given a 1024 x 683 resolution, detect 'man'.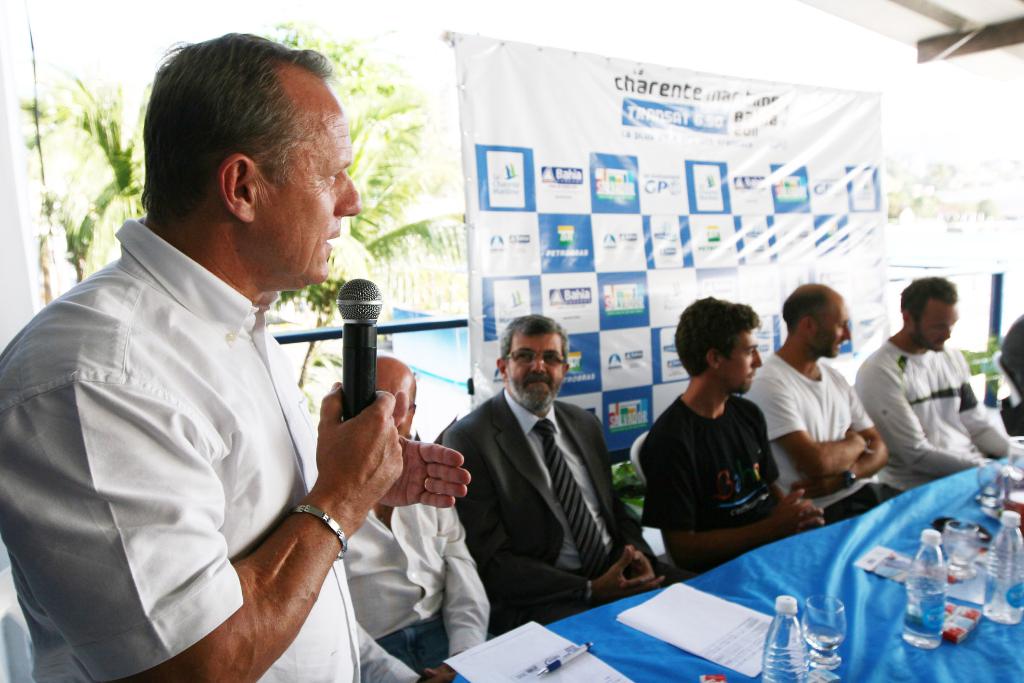
850:281:1011:473.
